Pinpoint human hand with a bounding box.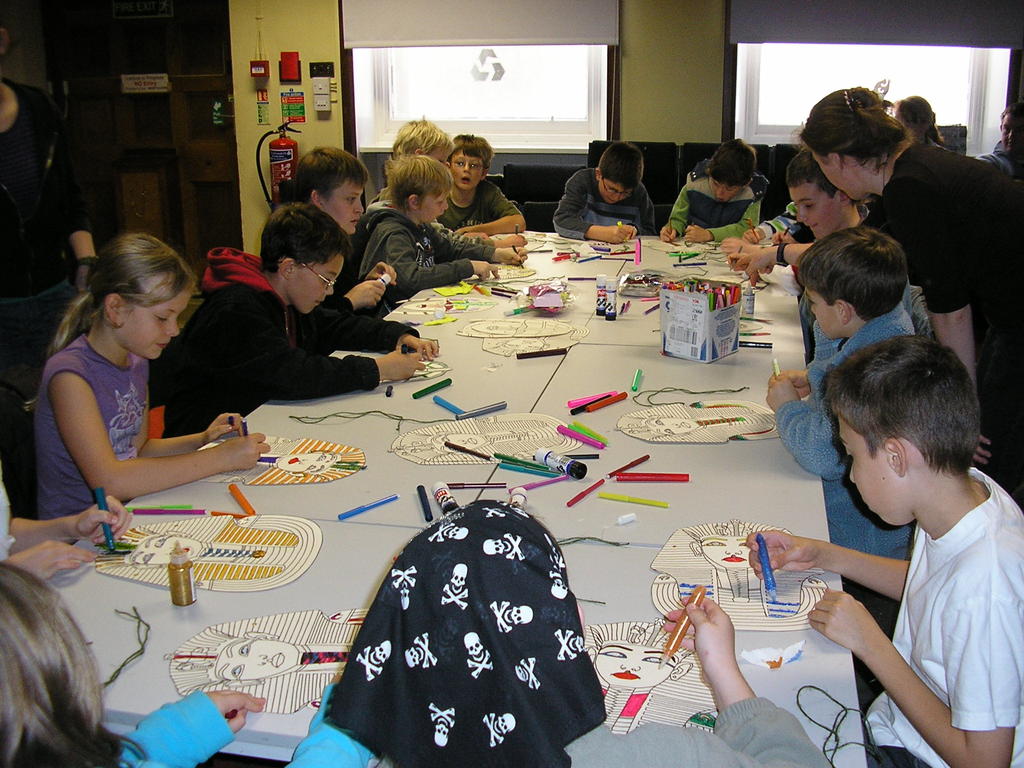
bbox(505, 233, 526, 249).
